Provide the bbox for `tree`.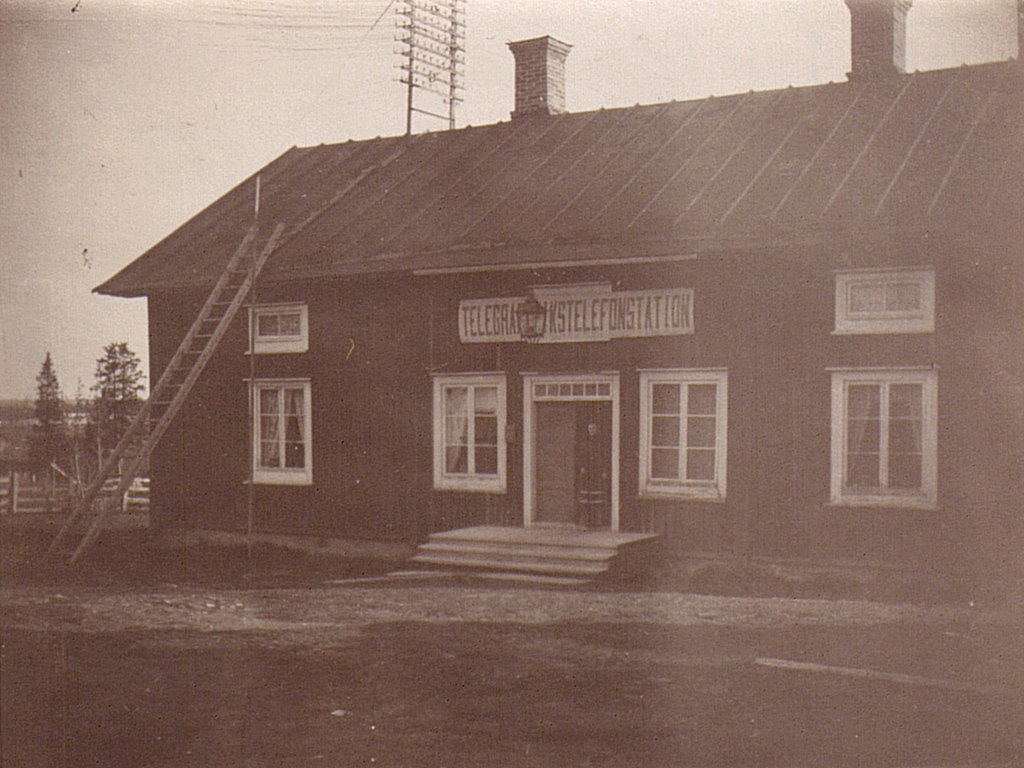
bbox=(24, 351, 74, 501).
